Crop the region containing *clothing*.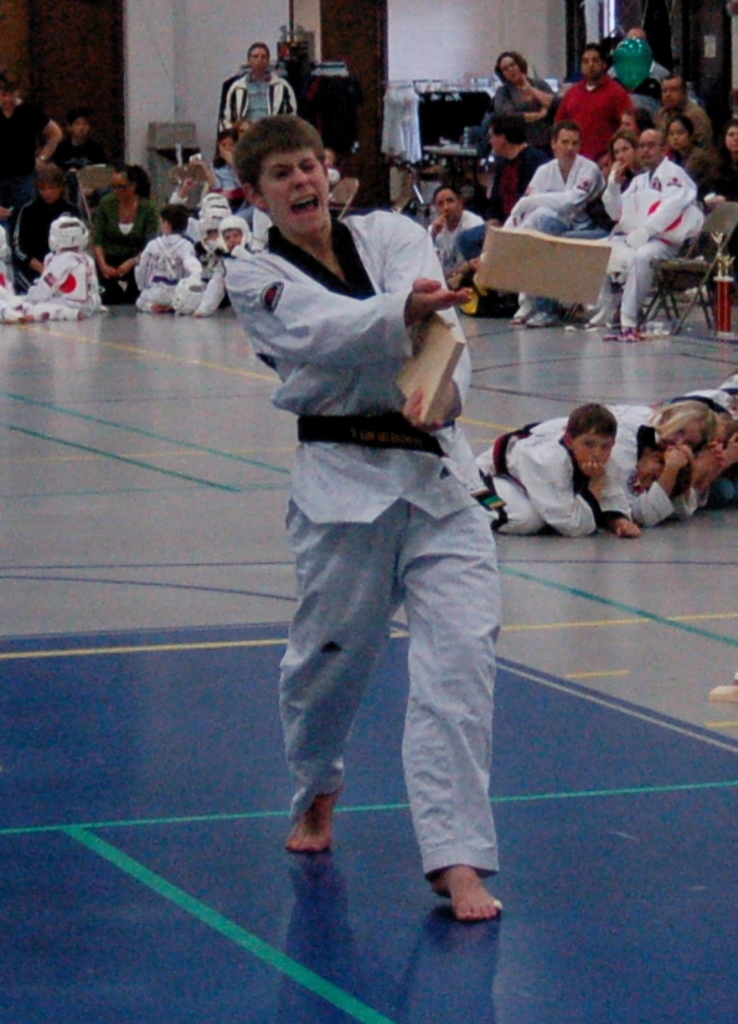
Crop region: crop(198, 227, 228, 296).
